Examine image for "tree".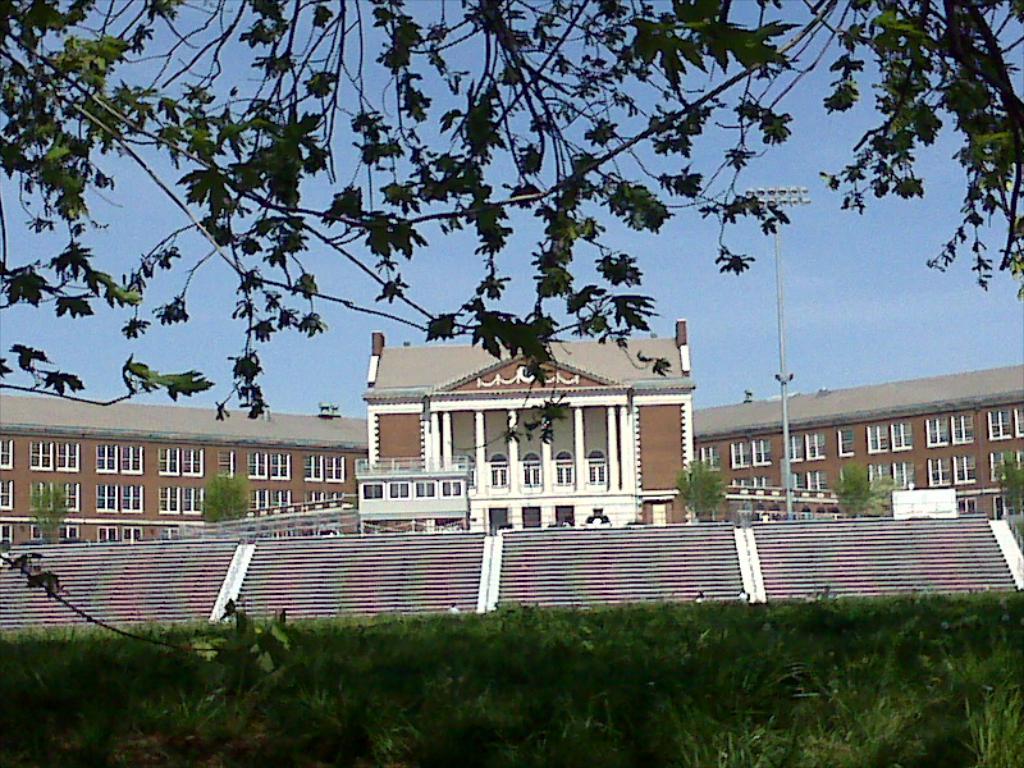
Examination result: box(28, 481, 70, 541).
